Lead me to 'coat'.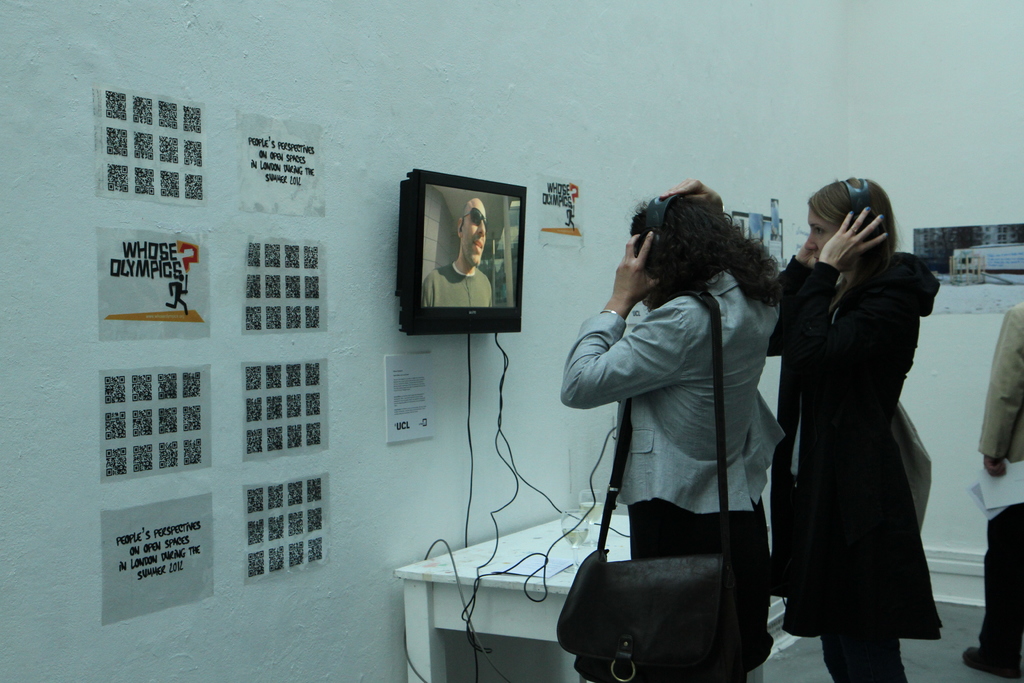
Lead to 980 298 1023 464.
